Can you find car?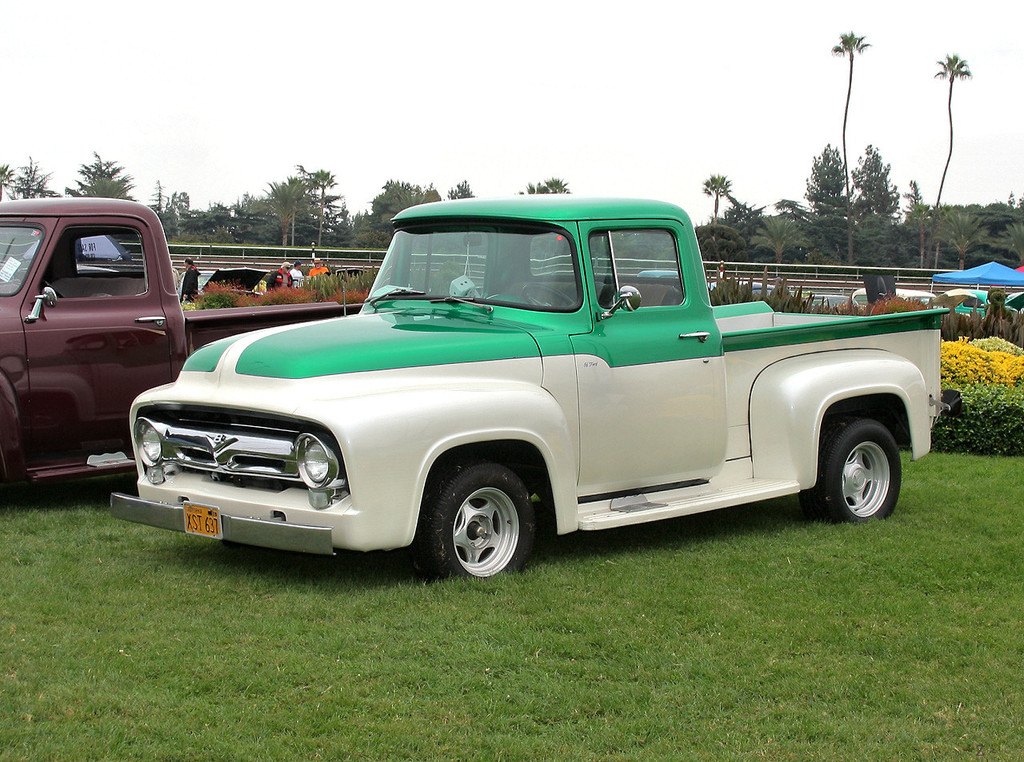
Yes, bounding box: (left=175, top=267, right=272, bottom=295).
